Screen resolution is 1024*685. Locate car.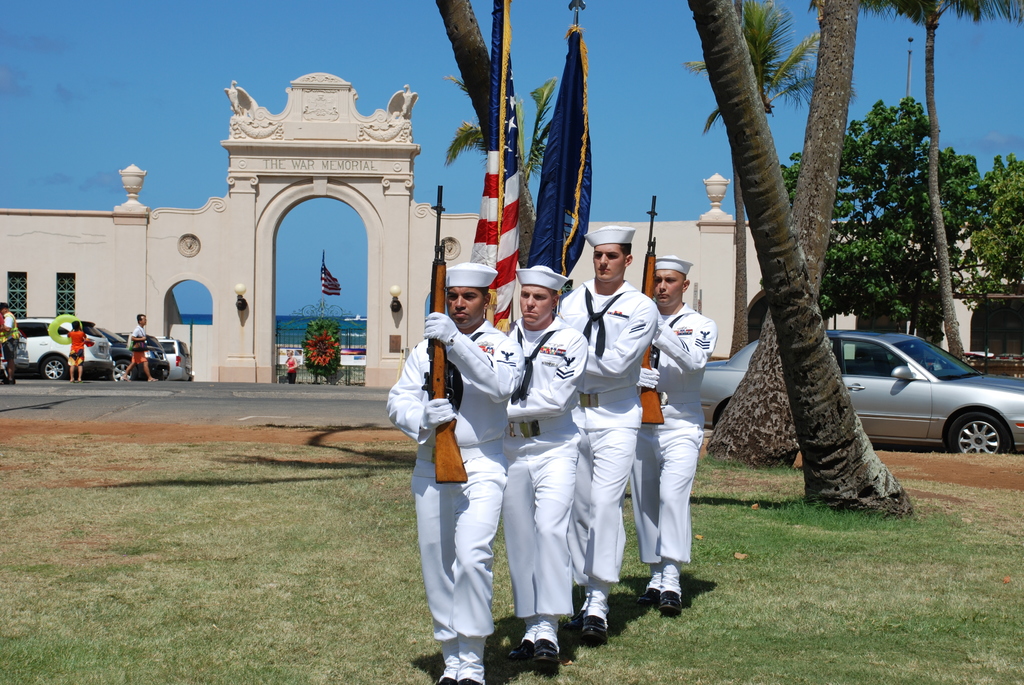
(x1=148, y1=329, x2=188, y2=375).
